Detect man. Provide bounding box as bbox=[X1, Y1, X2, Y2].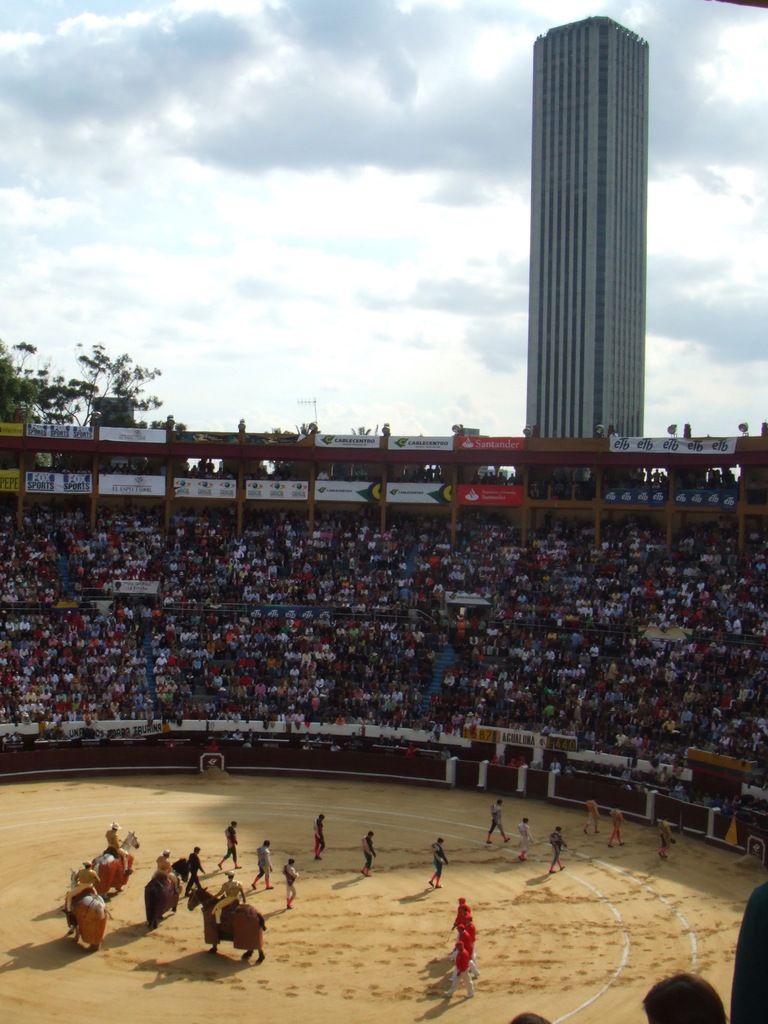
bbox=[312, 807, 324, 861].
